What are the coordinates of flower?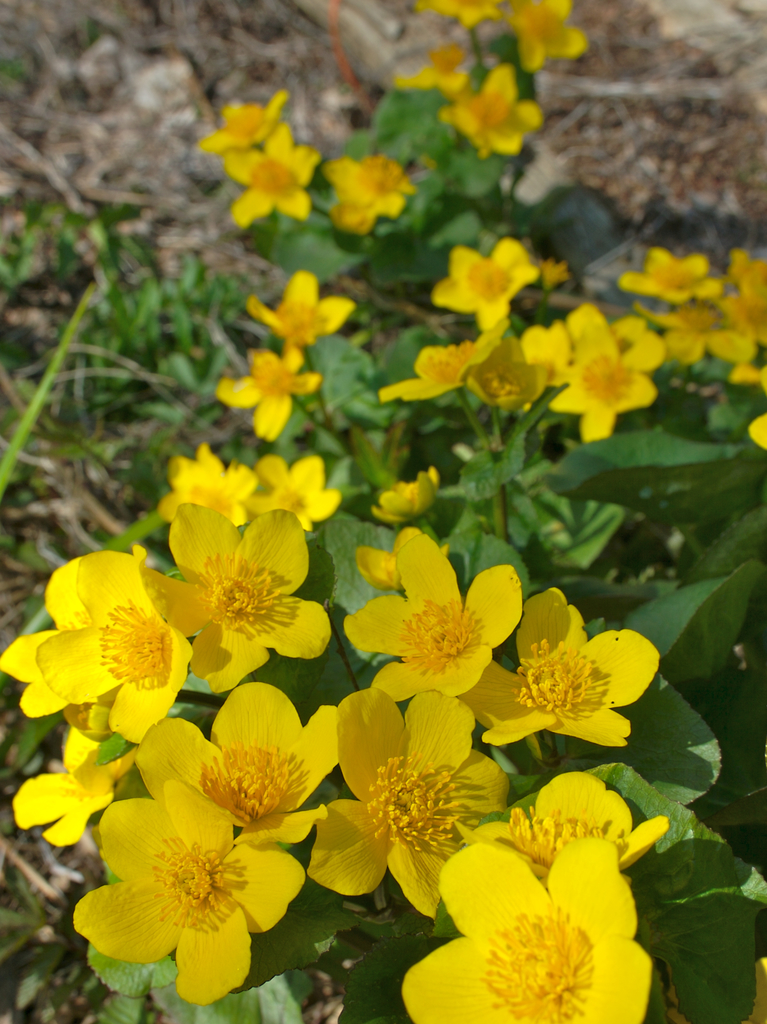
l=211, t=340, r=327, b=445.
